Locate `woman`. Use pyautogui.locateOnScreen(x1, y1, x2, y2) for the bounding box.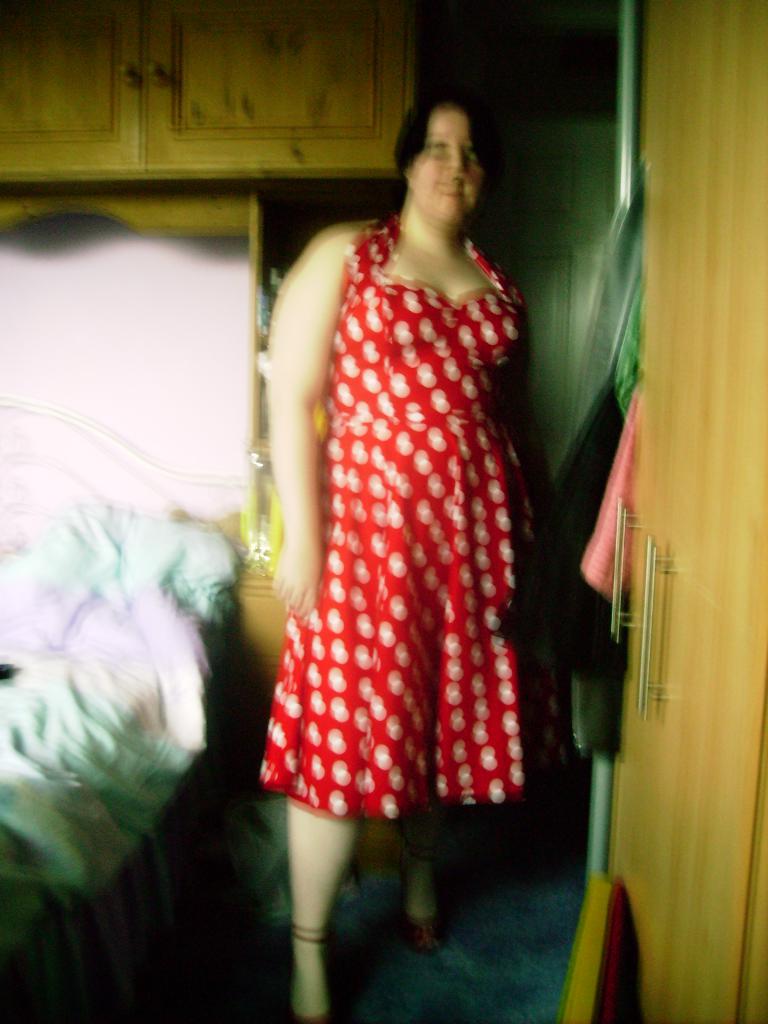
pyautogui.locateOnScreen(228, 81, 560, 942).
